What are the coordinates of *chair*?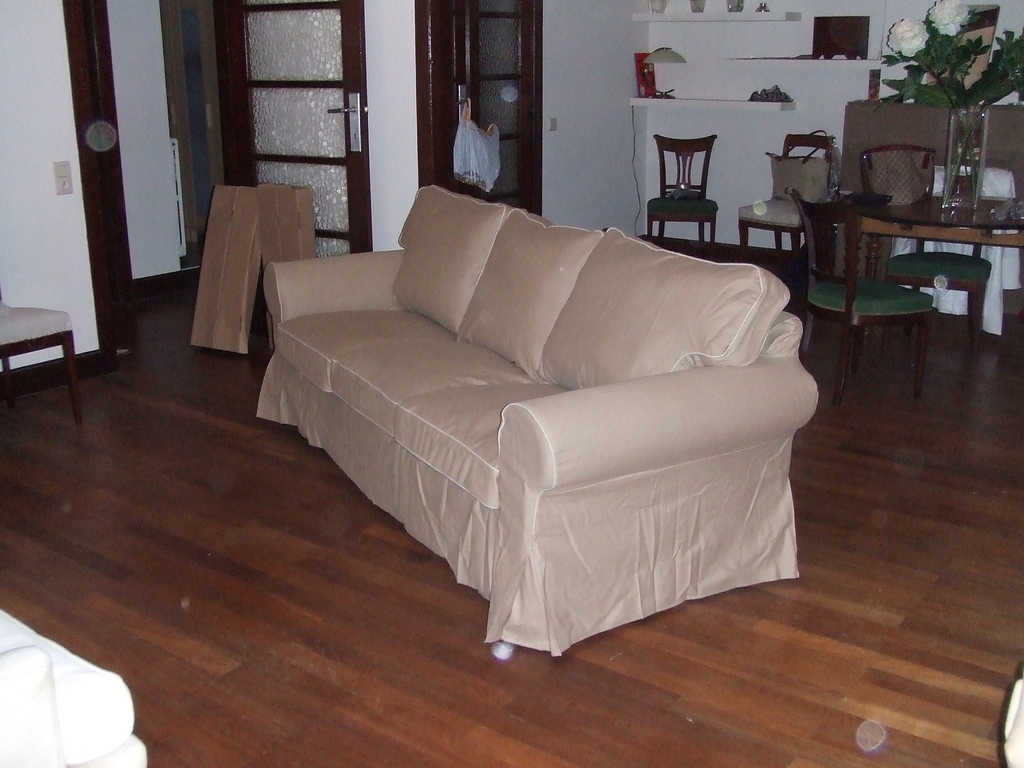
bbox(735, 131, 833, 252).
